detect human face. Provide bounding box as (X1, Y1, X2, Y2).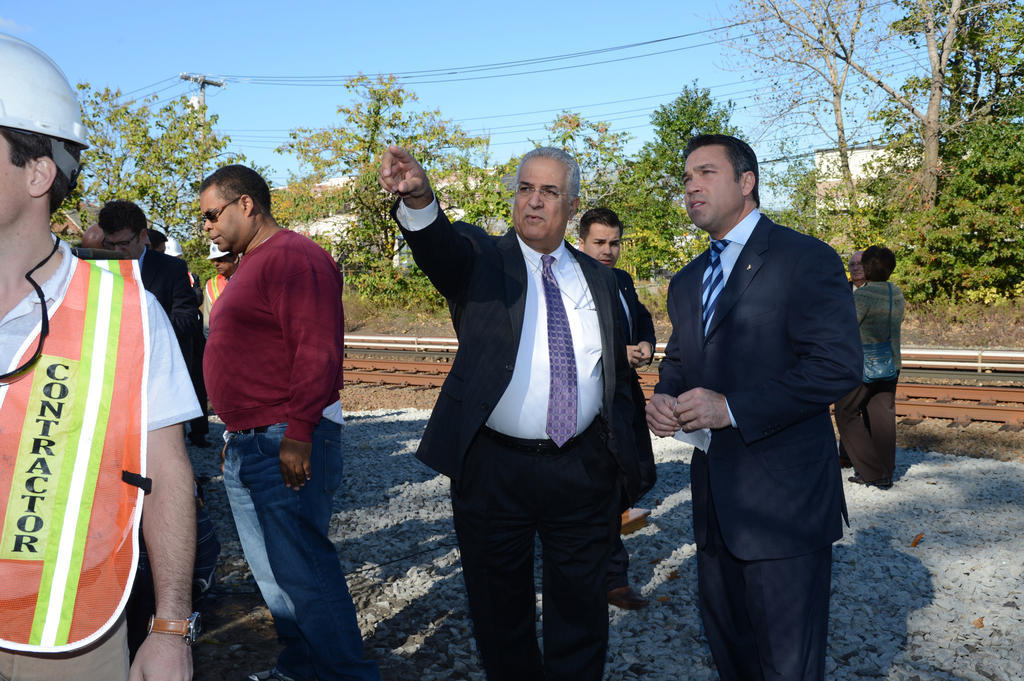
(507, 149, 571, 241).
